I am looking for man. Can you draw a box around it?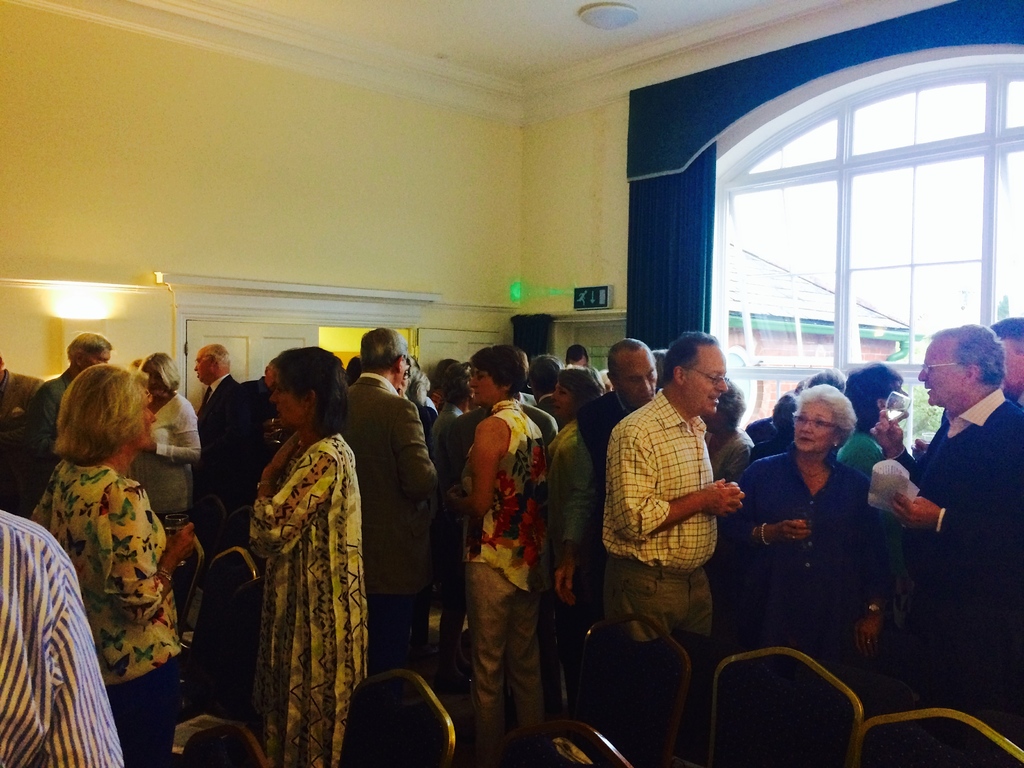
Sure, the bounding box is detection(29, 332, 118, 491).
